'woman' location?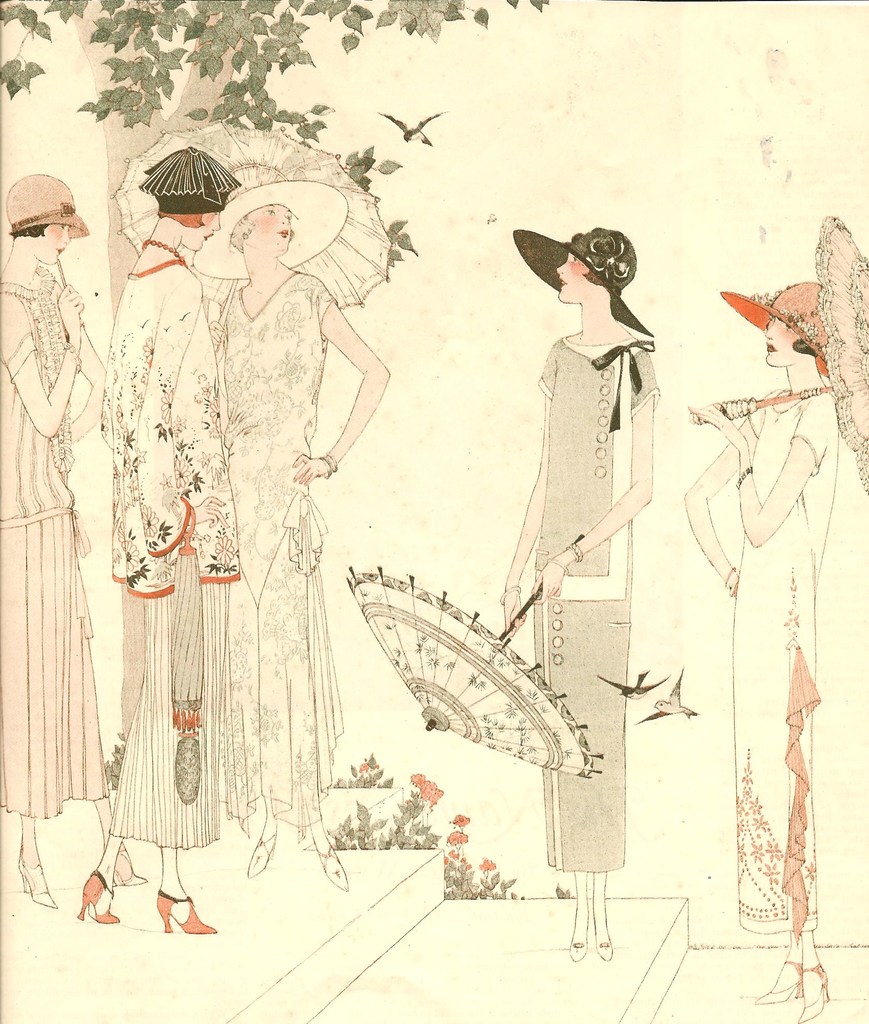
[0,171,148,911]
